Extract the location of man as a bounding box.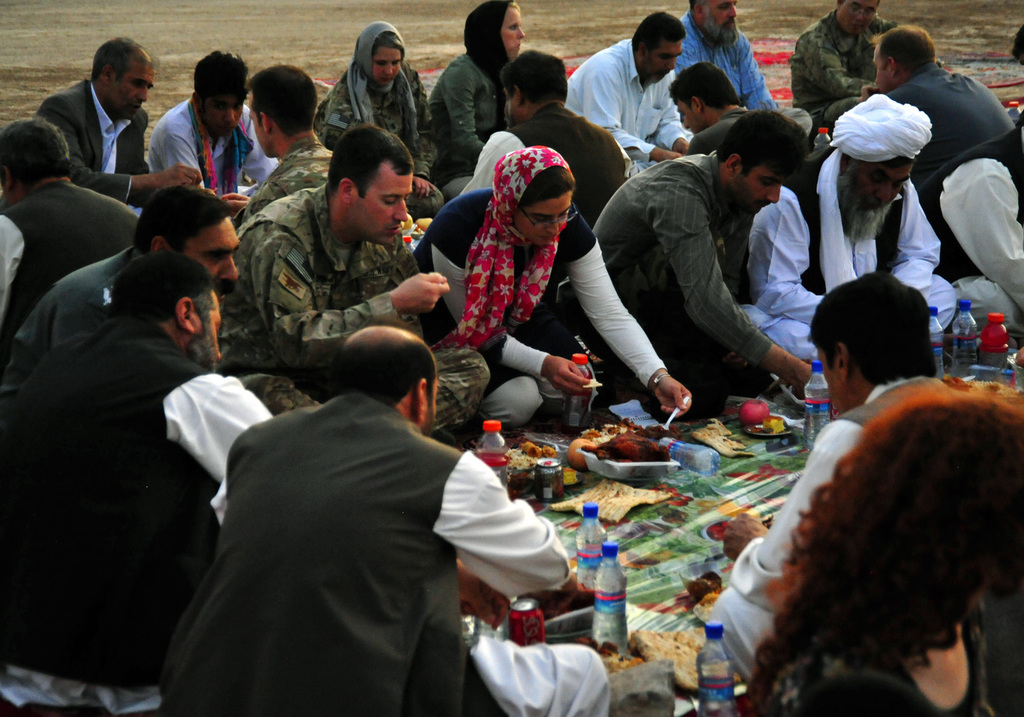
x1=145 y1=41 x2=281 y2=194.
